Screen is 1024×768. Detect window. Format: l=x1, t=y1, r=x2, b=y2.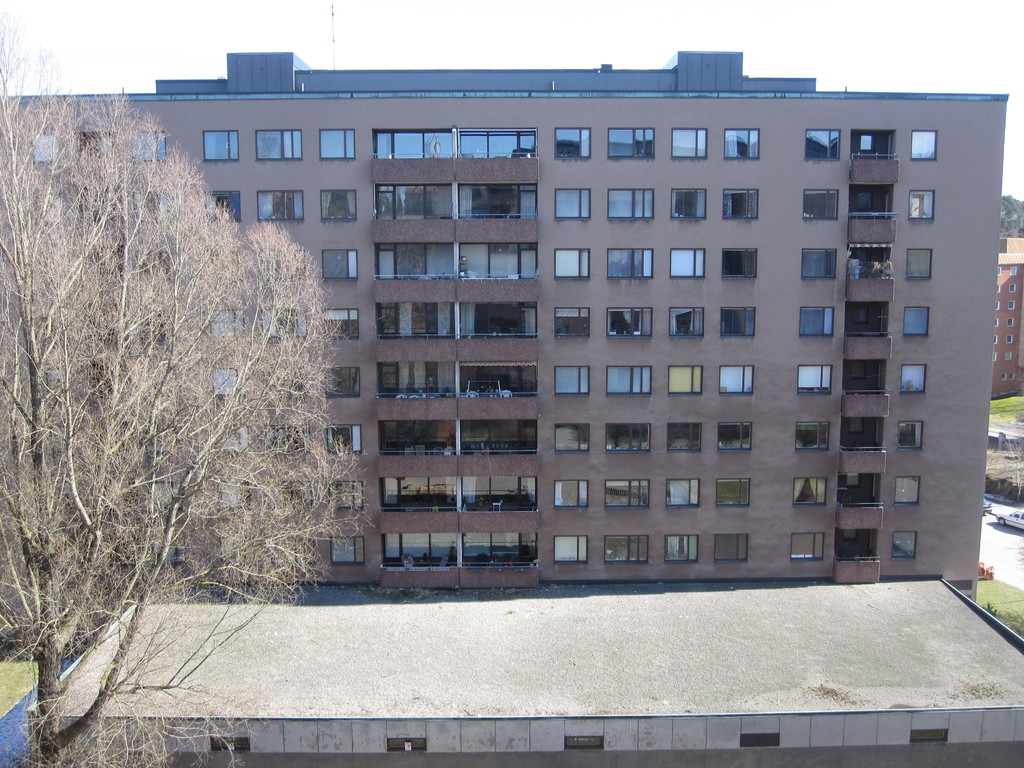
l=320, t=248, r=356, b=280.
